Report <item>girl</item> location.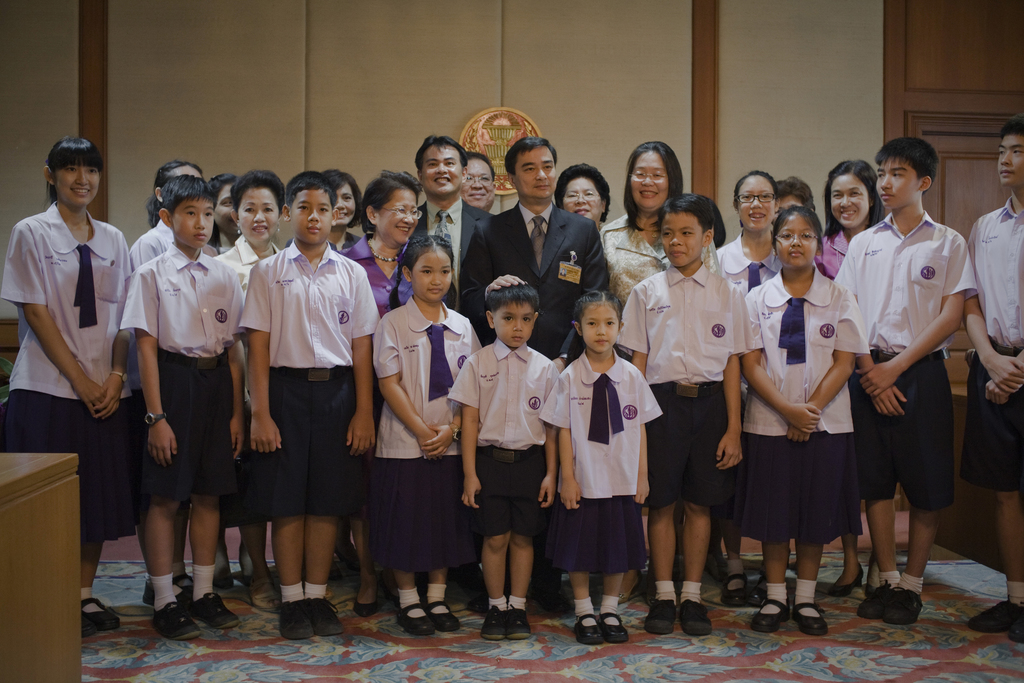
Report: l=374, t=232, r=481, b=634.
